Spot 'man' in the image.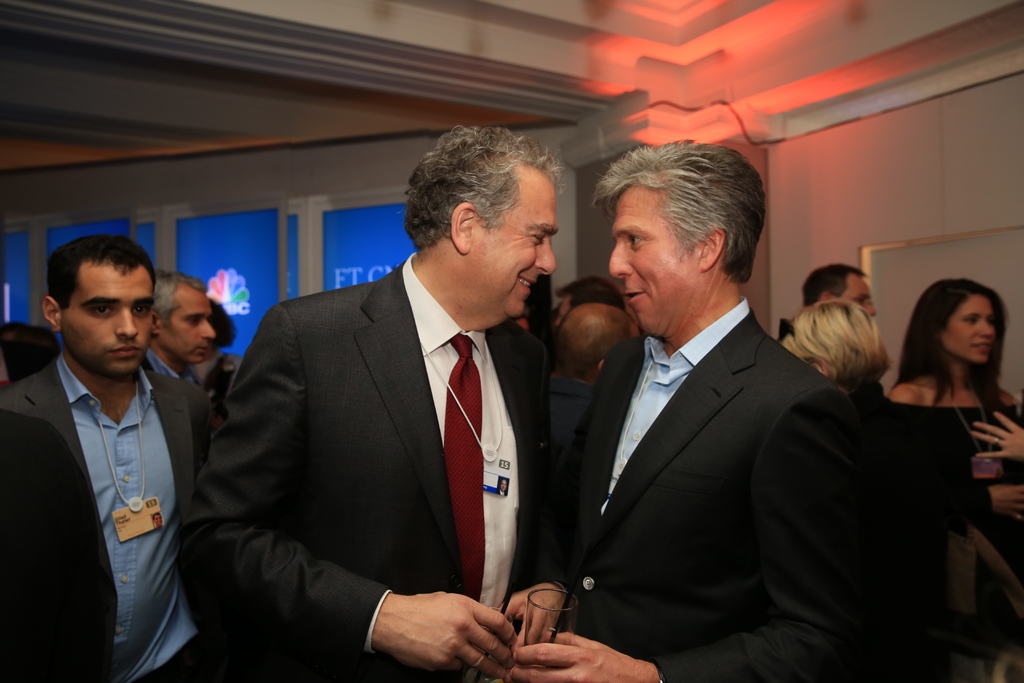
'man' found at {"left": 543, "top": 299, "right": 643, "bottom": 473}.
